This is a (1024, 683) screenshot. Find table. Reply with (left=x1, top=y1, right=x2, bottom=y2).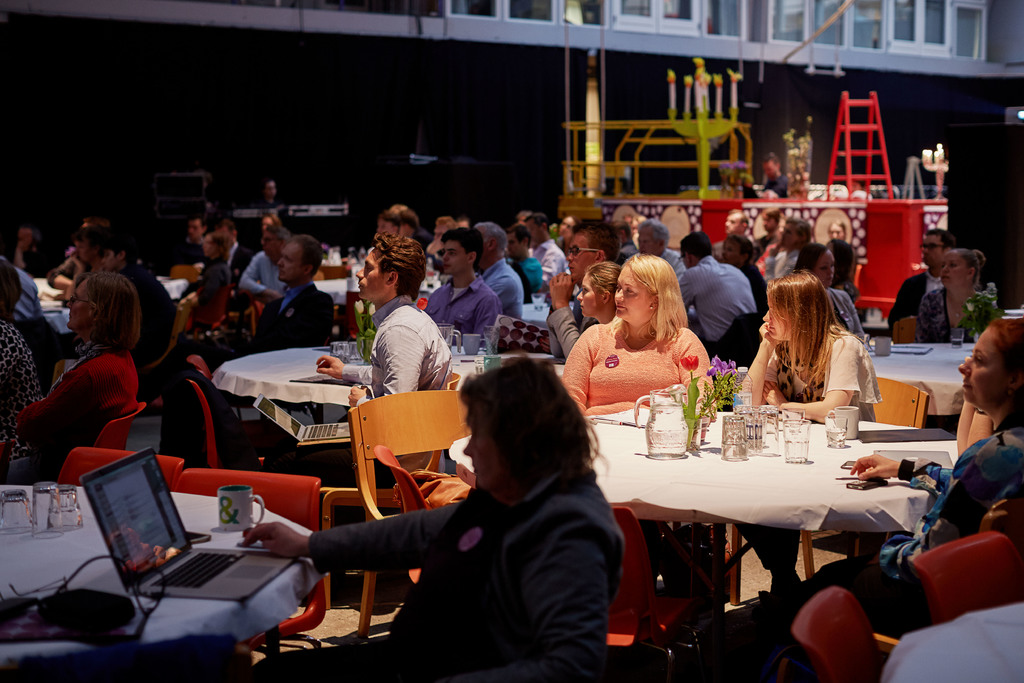
(left=212, top=345, right=541, bottom=407).
